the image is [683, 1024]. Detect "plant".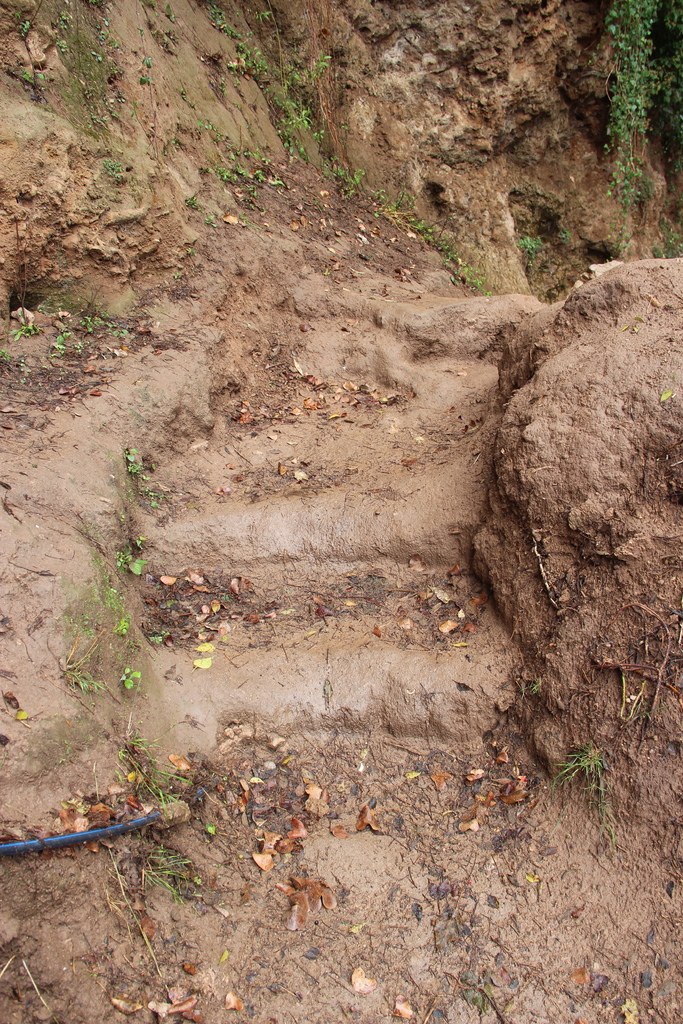
Detection: (x1=92, y1=742, x2=221, y2=812).
